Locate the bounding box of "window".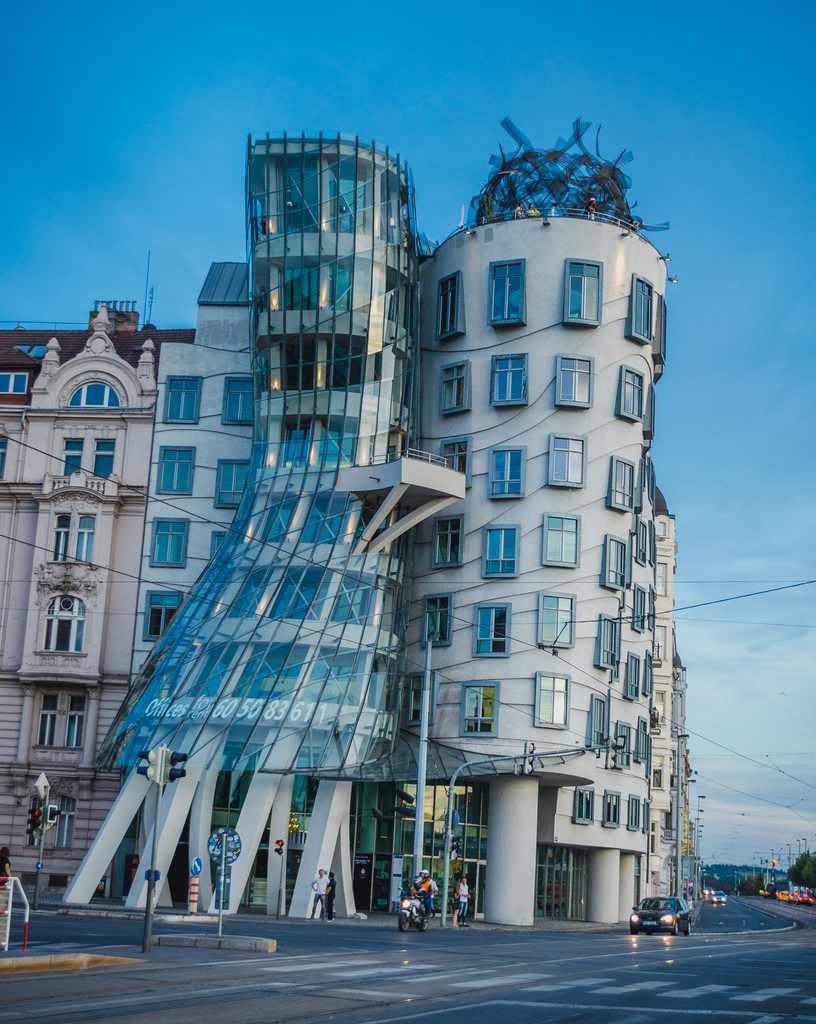
Bounding box: [left=628, top=795, right=642, bottom=829].
